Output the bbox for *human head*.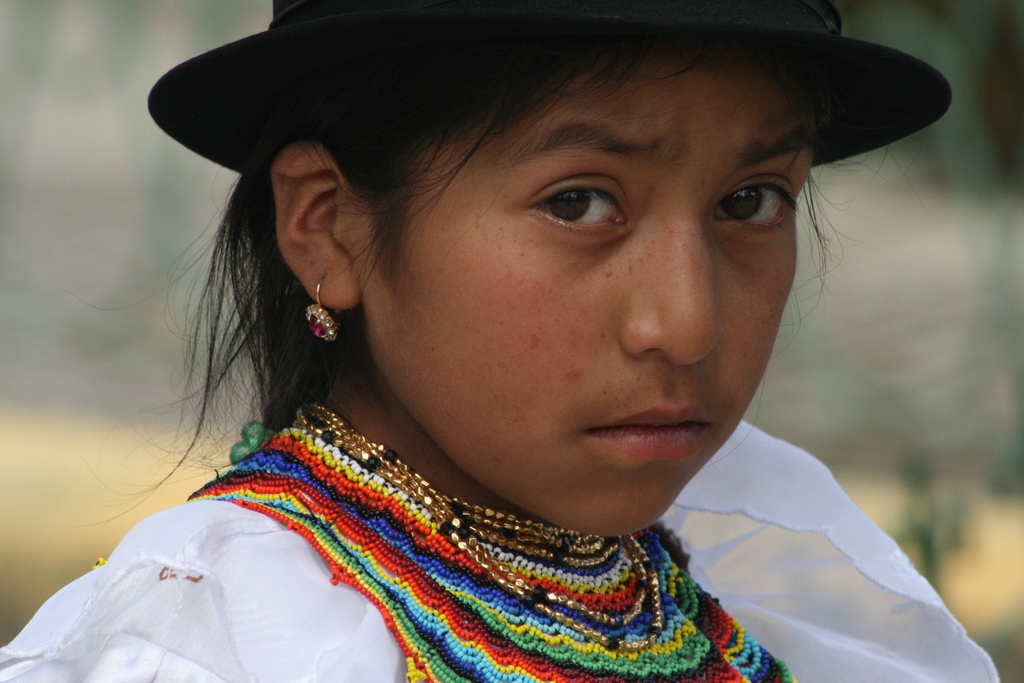
pyautogui.locateOnScreen(270, 0, 824, 534).
